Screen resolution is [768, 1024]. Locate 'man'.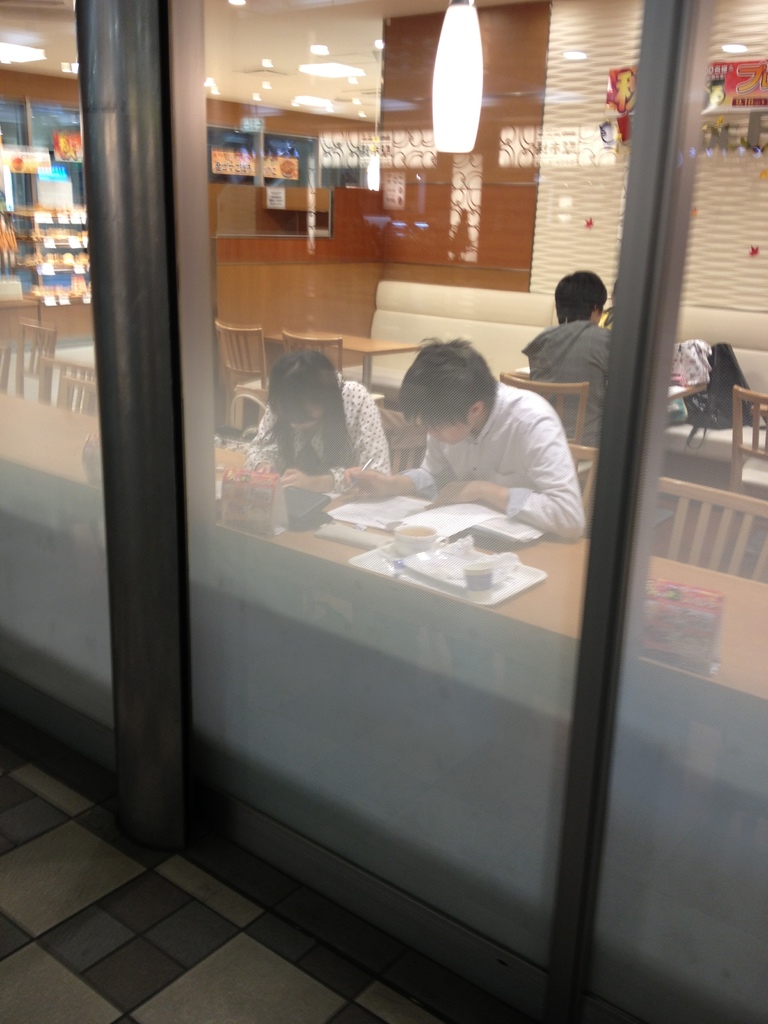
[x1=352, y1=337, x2=589, y2=547].
